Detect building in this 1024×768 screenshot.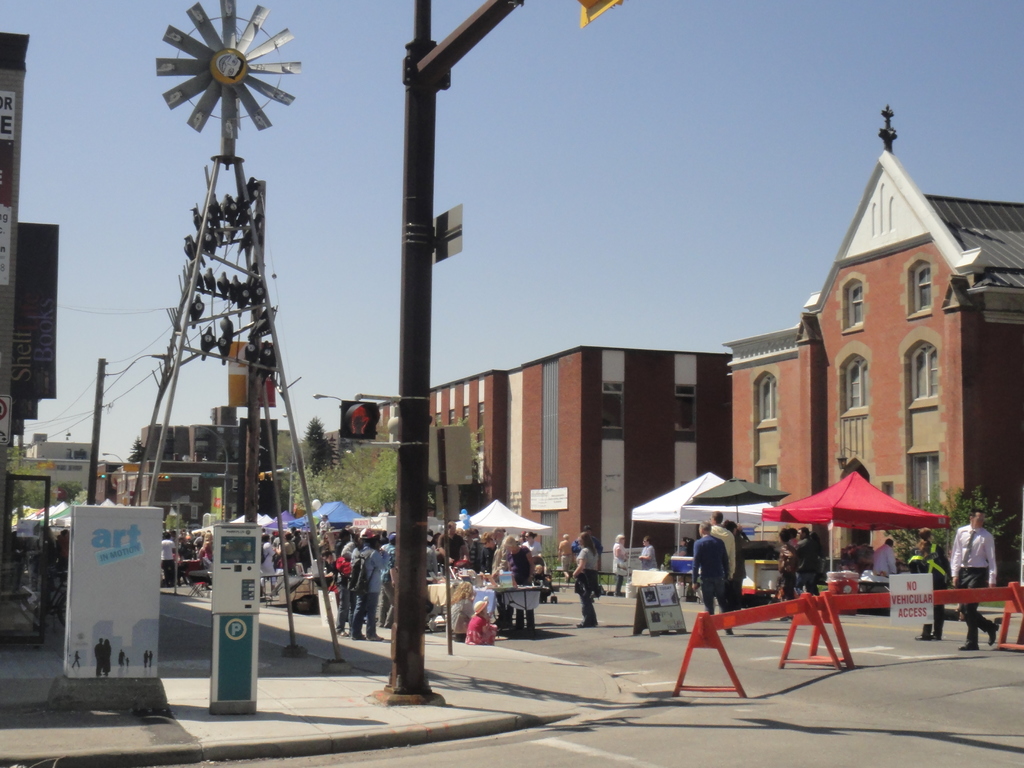
Detection: {"left": 0, "top": 440, "right": 108, "bottom": 511}.
